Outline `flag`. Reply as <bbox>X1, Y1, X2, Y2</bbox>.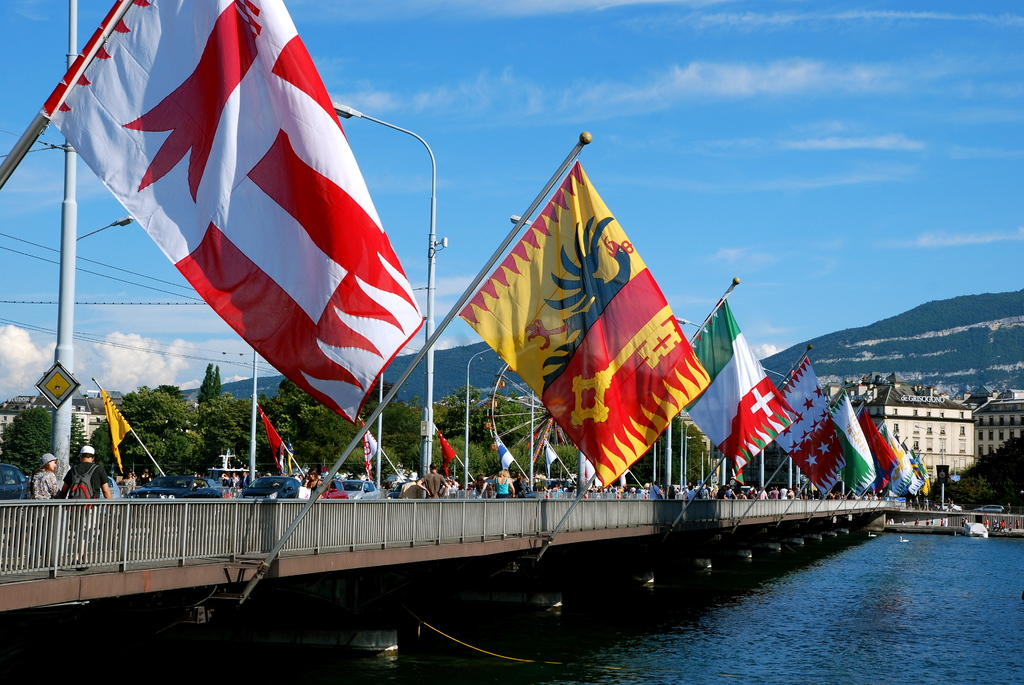
<bbox>496, 436, 513, 469</bbox>.
